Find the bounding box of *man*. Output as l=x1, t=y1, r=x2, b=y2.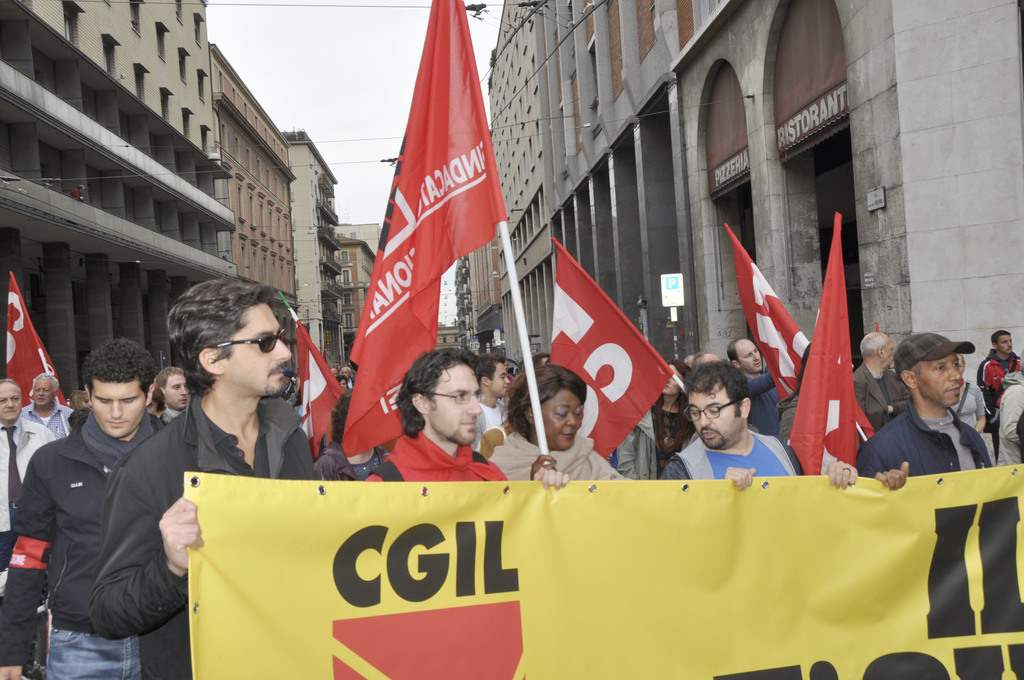
l=470, t=349, r=509, b=464.
